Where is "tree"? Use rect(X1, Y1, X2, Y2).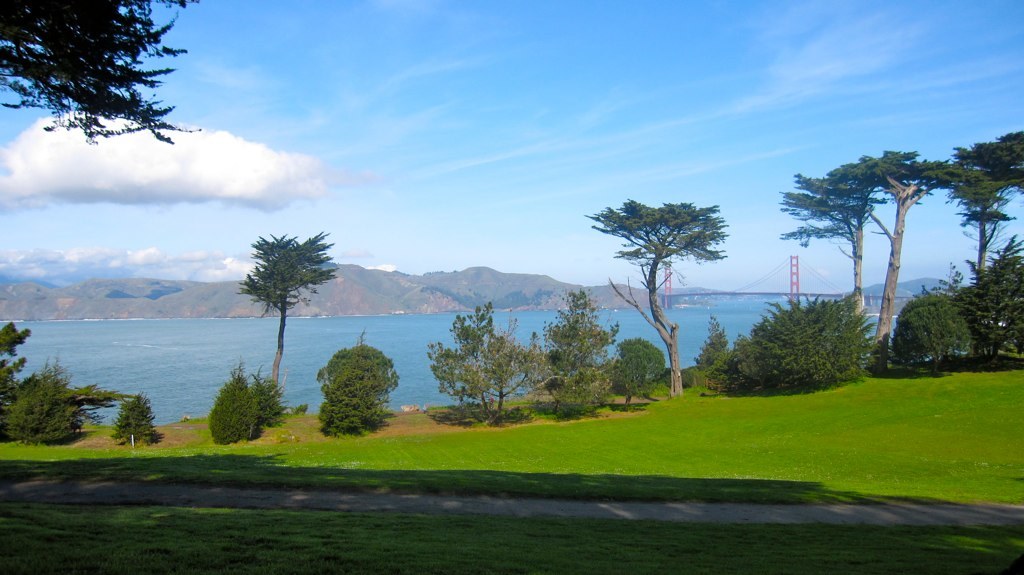
rect(0, 306, 29, 448).
